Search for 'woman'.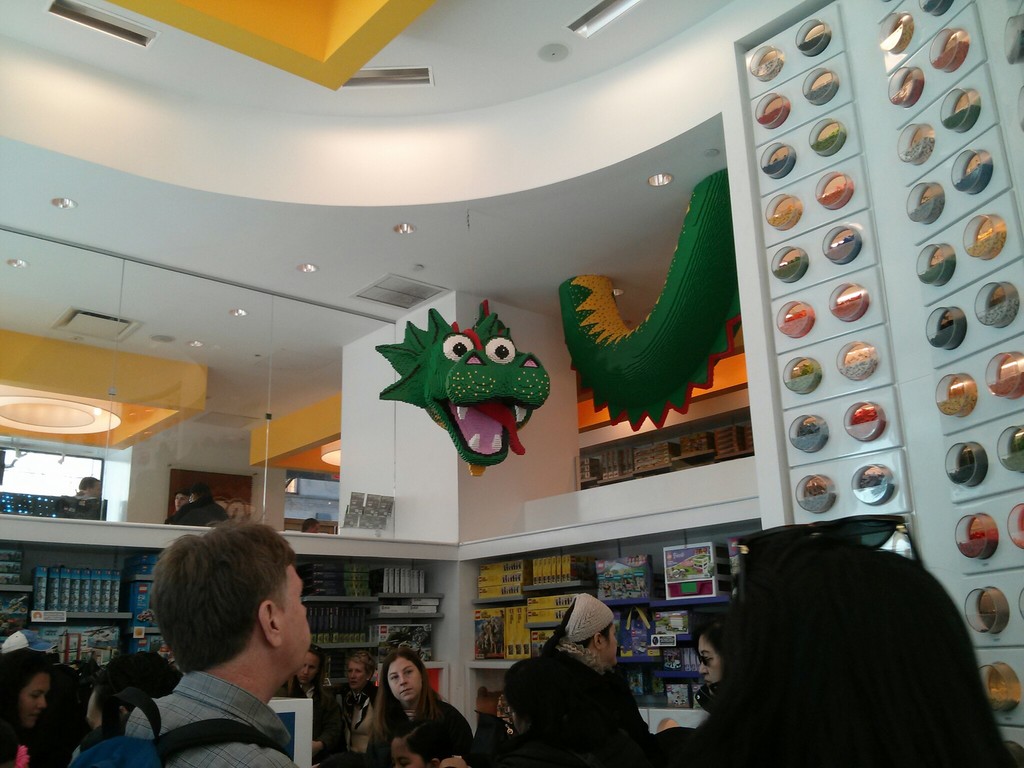
Found at Rect(690, 512, 1023, 767).
